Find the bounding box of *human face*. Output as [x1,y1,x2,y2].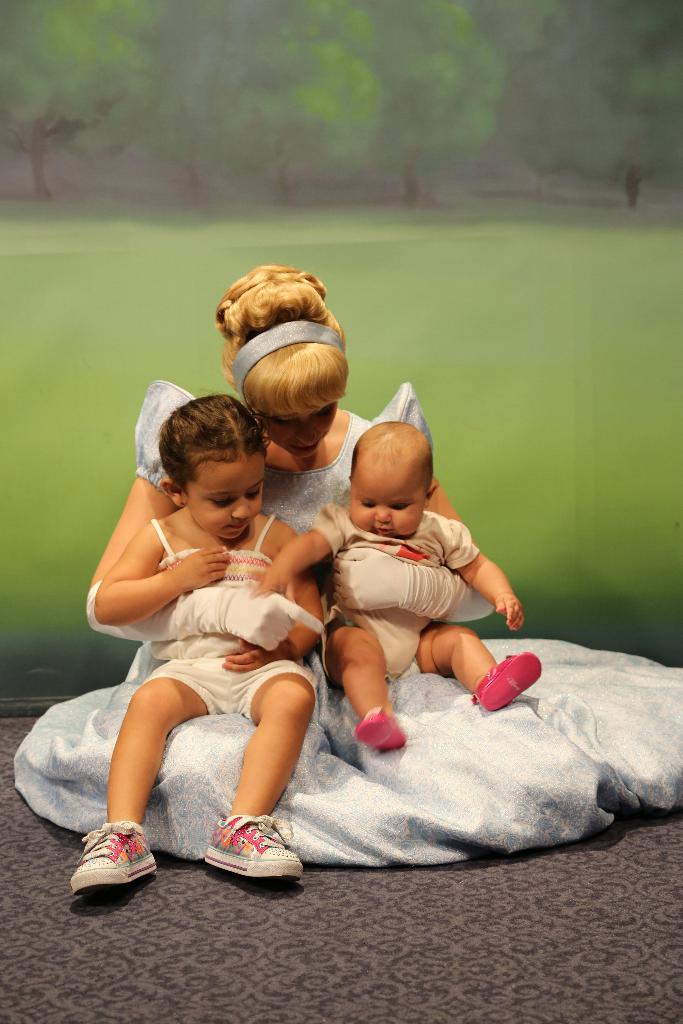
[347,470,424,540].
